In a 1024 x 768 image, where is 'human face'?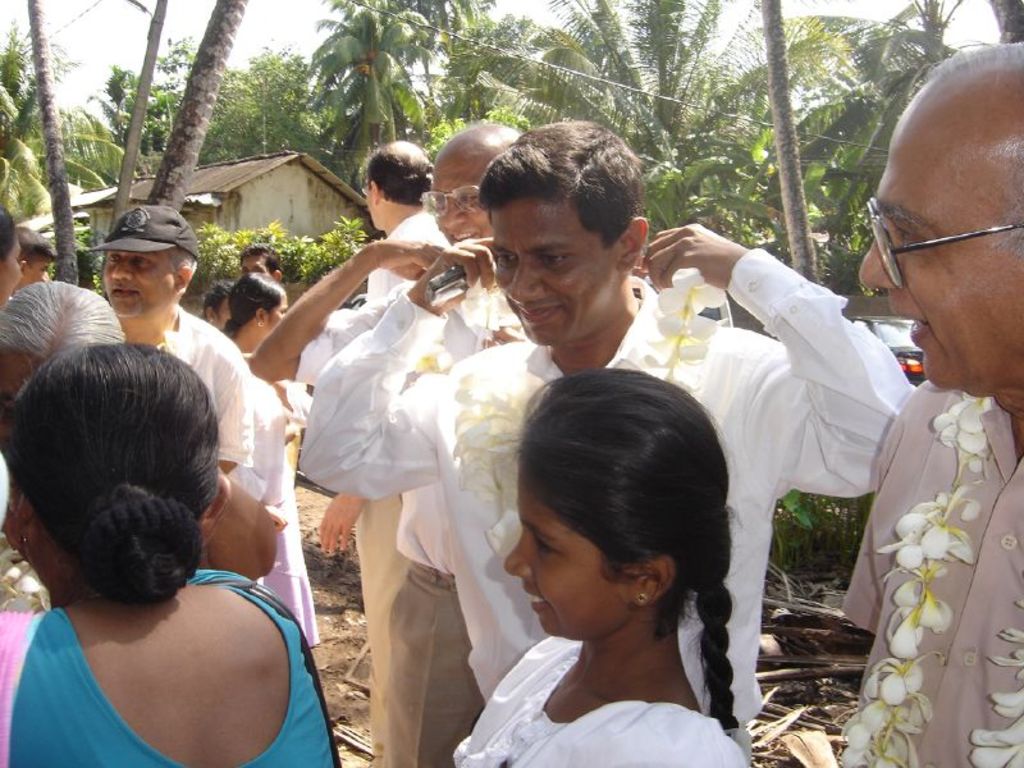
left=101, top=248, right=165, bottom=317.
